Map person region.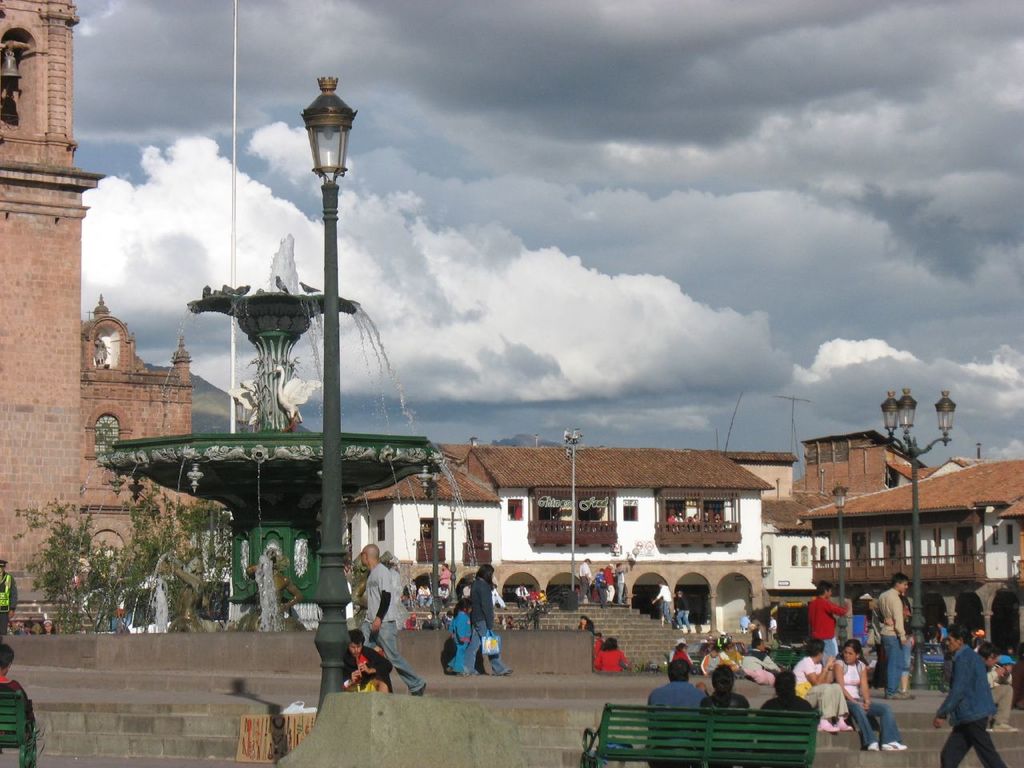
Mapped to x1=654 y1=582 x2=672 y2=626.
